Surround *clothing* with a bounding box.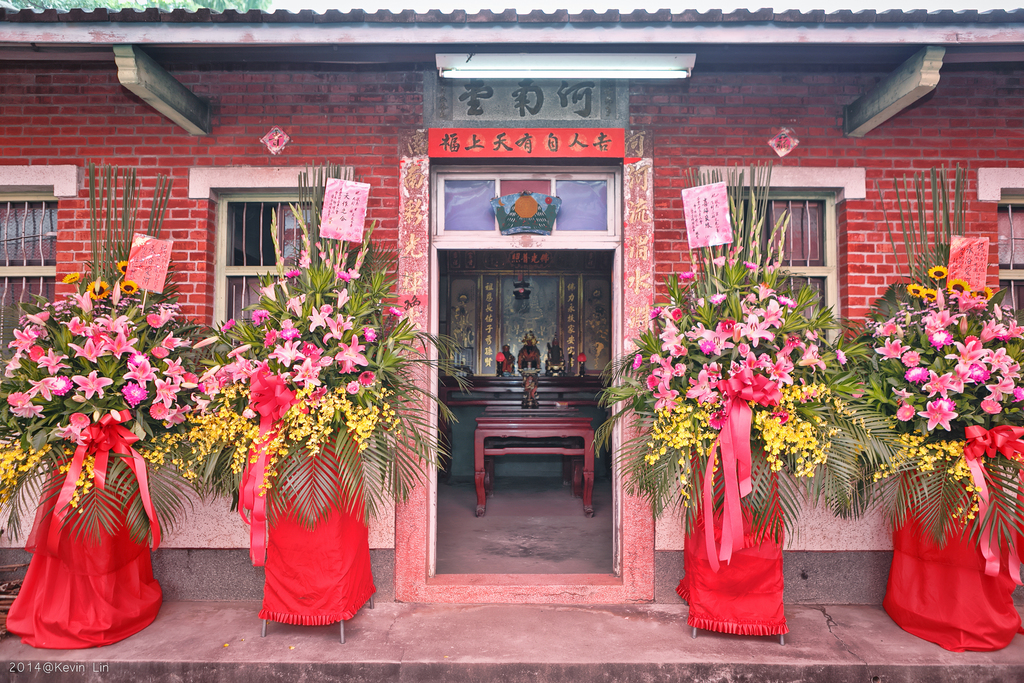
{"left": 501, "top": 350, "right": 515, "bottom": 370}.
